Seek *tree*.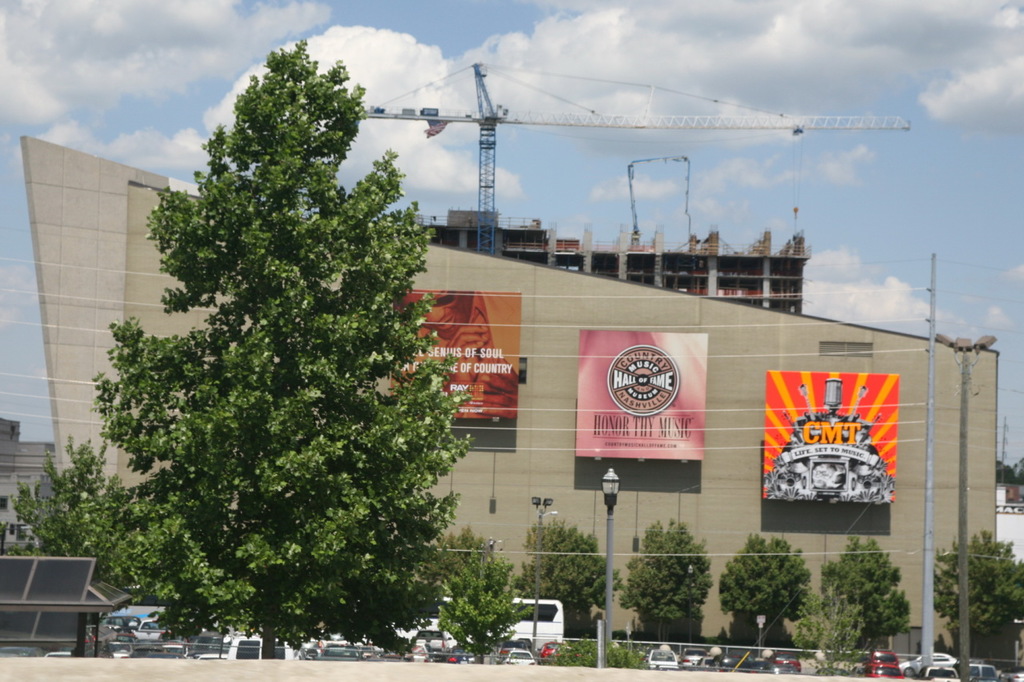
{"left": 514, "top": 516, "right": 612, "bottom": 616}.
